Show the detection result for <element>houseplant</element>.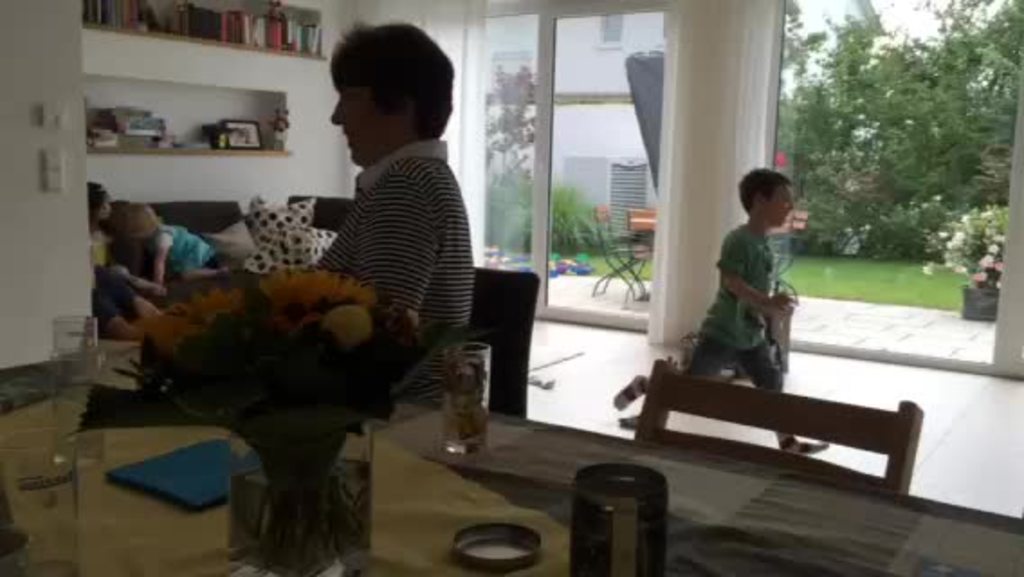
x1=114 y1=267 x2=449 y2=575.
